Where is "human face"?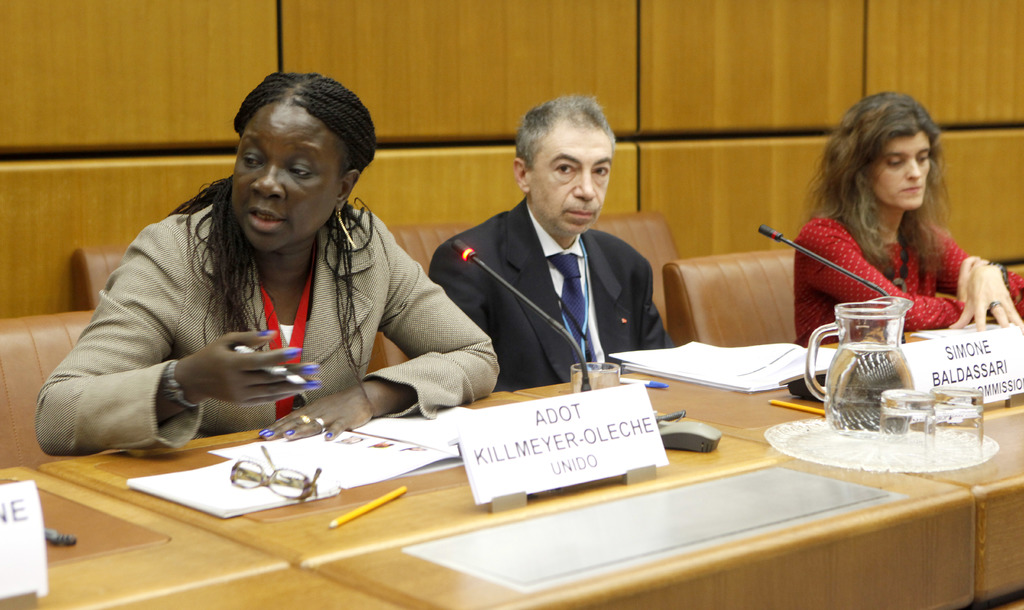
{"left": 872, "top": 125, "right": 932, "bottom": 211}.
